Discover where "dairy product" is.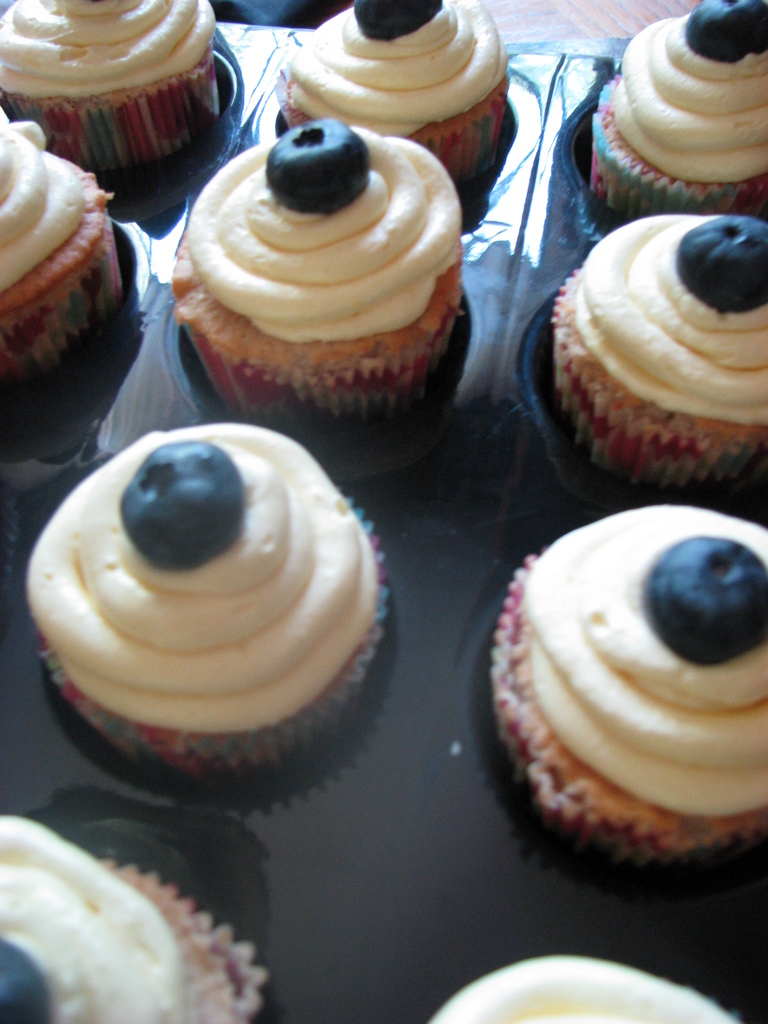
Discovered at bbox(19, 418, 381, 739).
